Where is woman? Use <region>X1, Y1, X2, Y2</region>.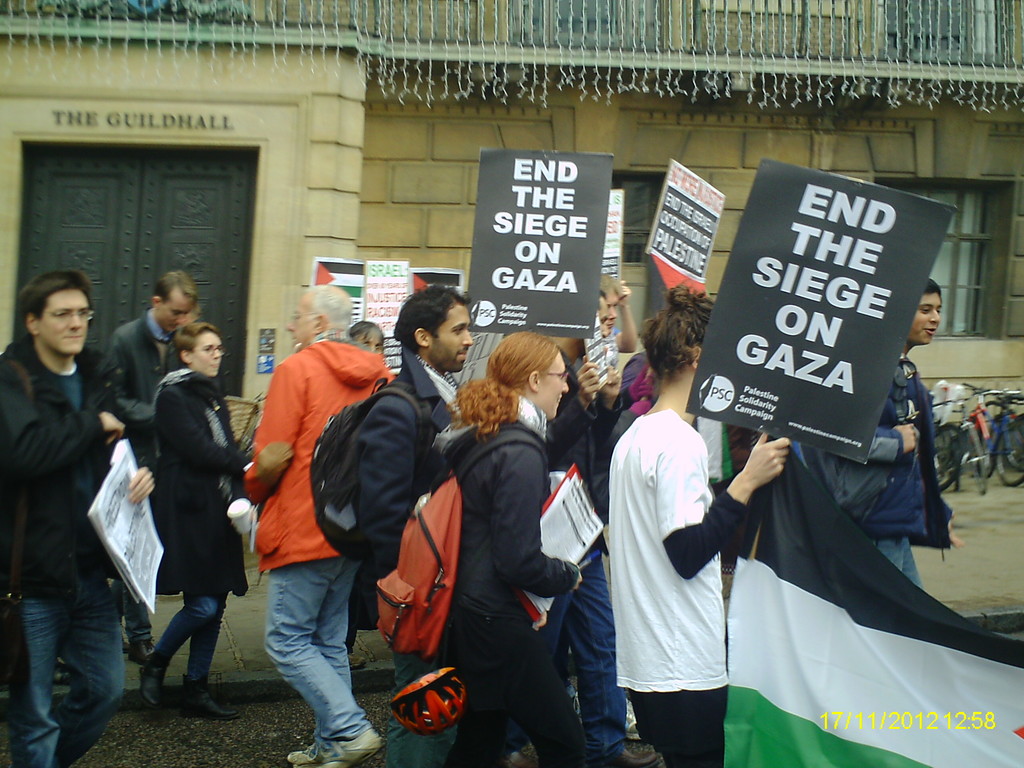
<region>588, 305, 756, 767</region>.
